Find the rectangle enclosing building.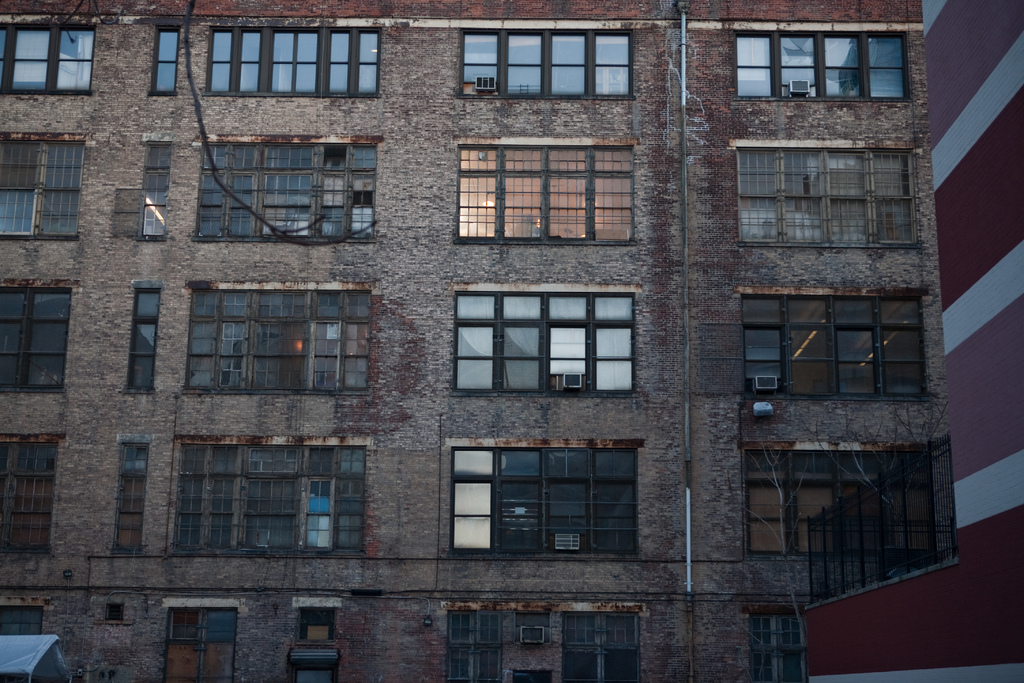
detection(0, 0, 957, 682).
